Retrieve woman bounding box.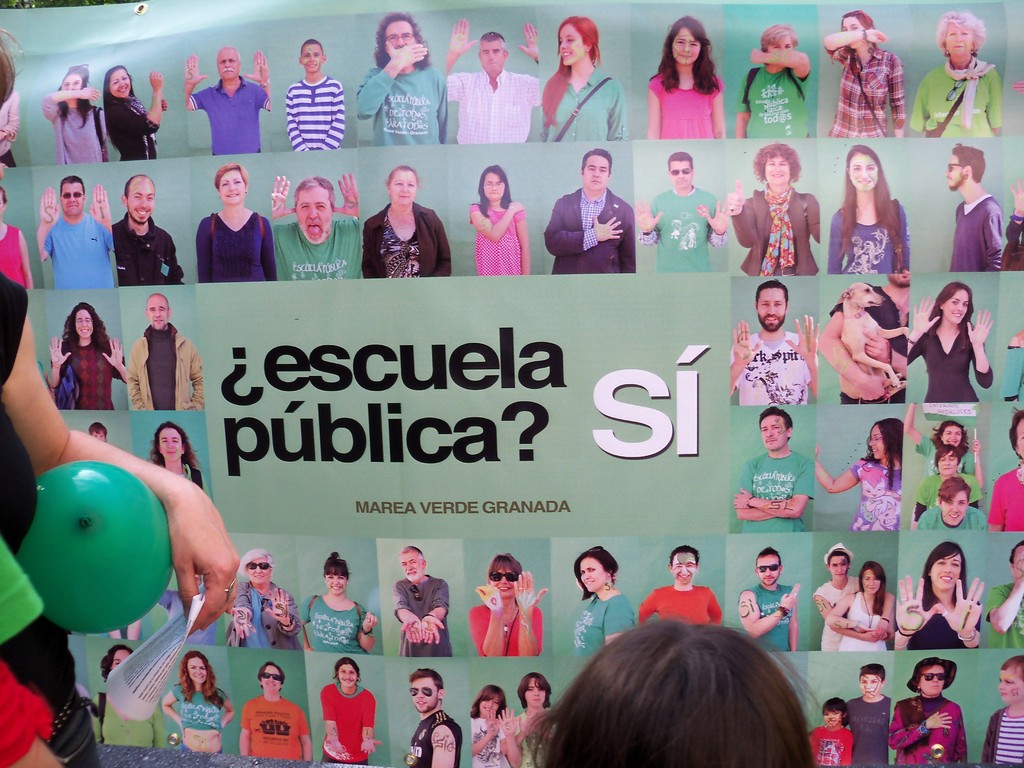
Bounding box: 529 615 825 767.
